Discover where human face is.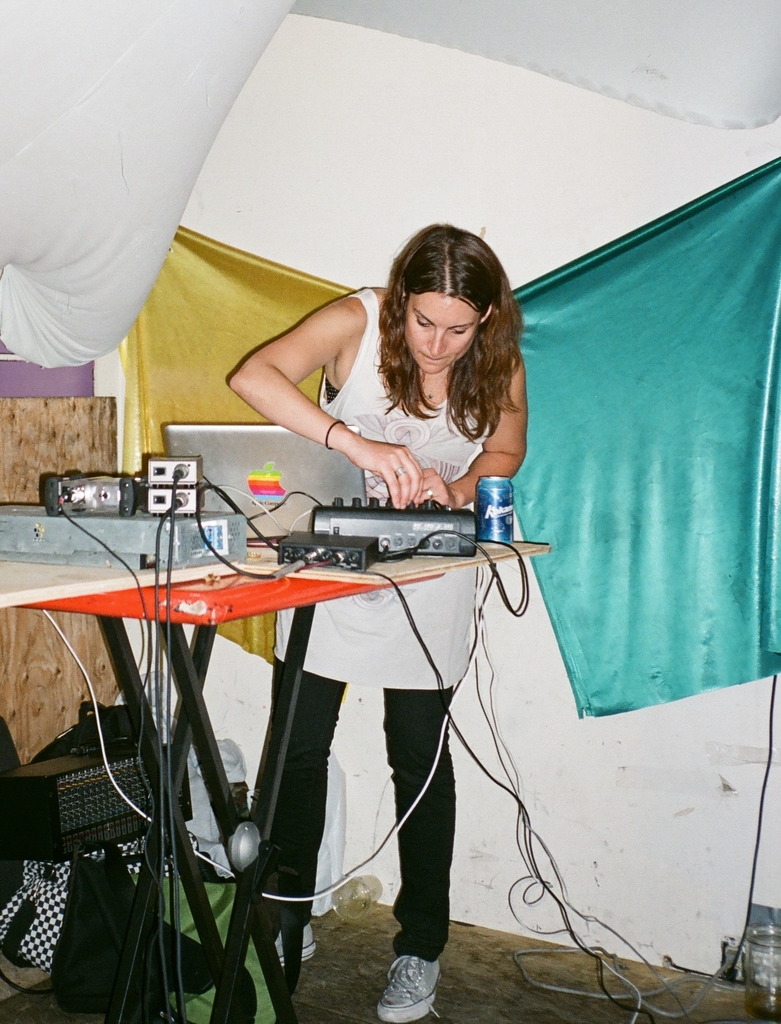
Discovered at bbox=[400, 290, 479, 373].
